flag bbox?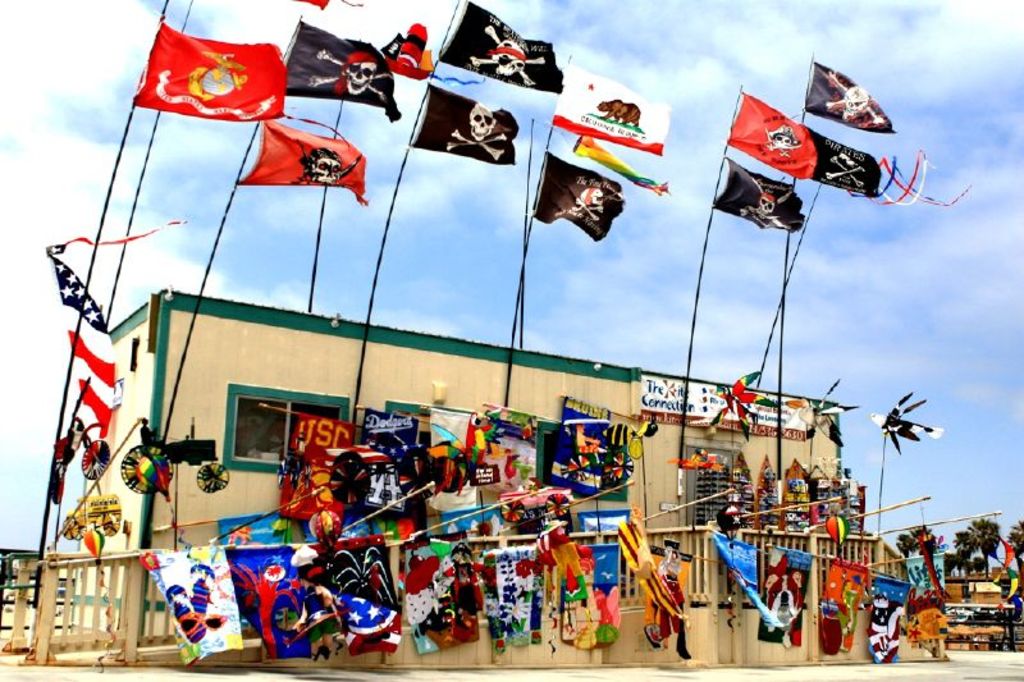
box(703, 362, 777, 443)
